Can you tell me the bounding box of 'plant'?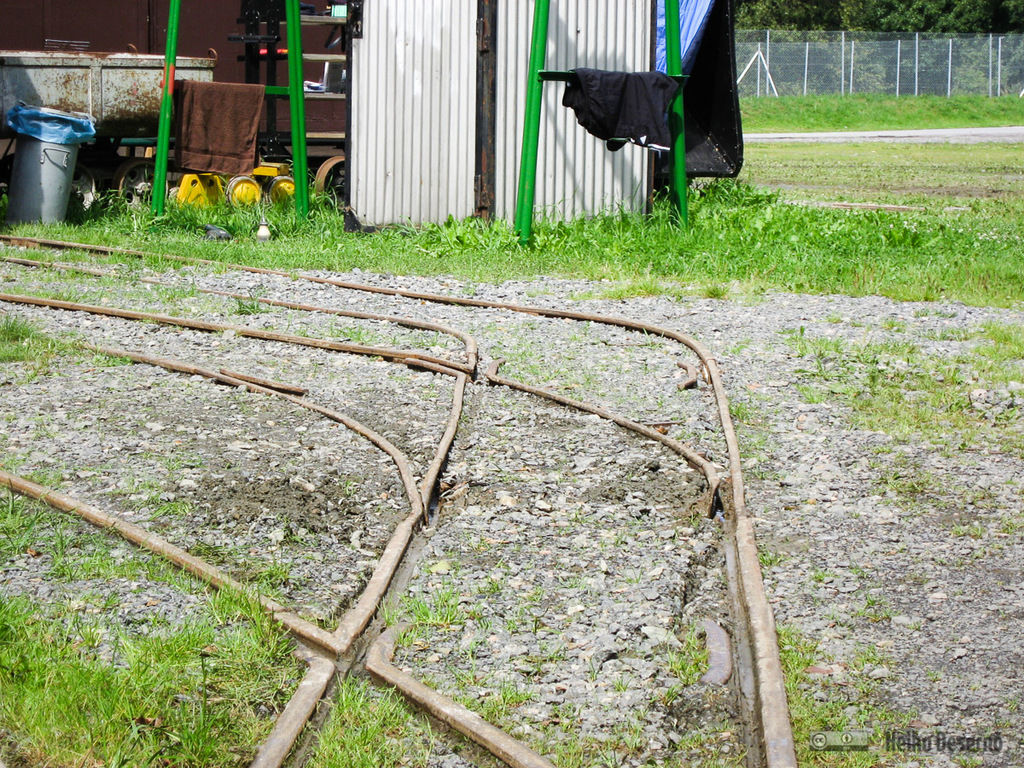
select_region(460, 408, 472, 426).
